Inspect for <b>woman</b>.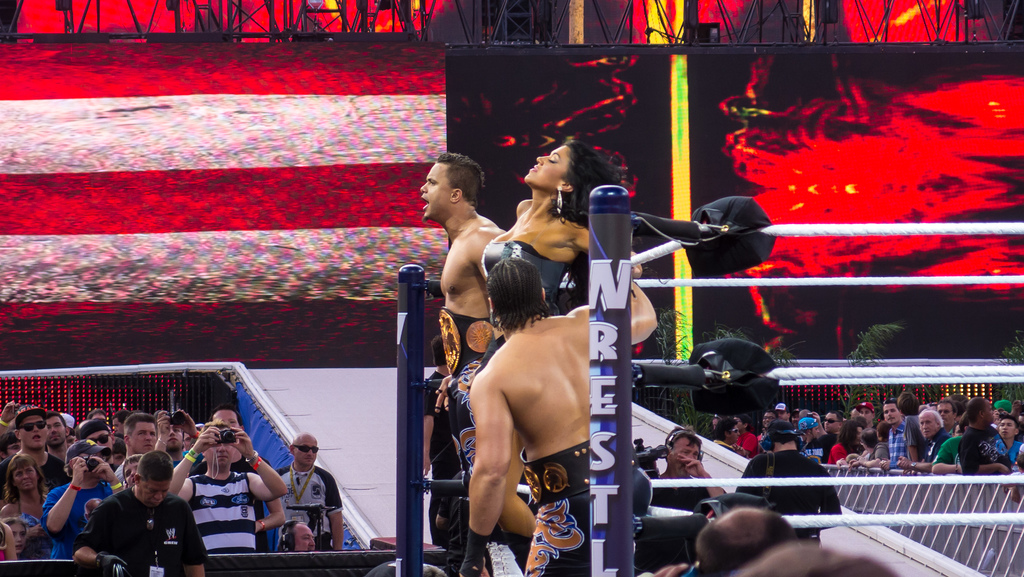
Inspection: x1=2, y1=518, x2=32, y2=557.
